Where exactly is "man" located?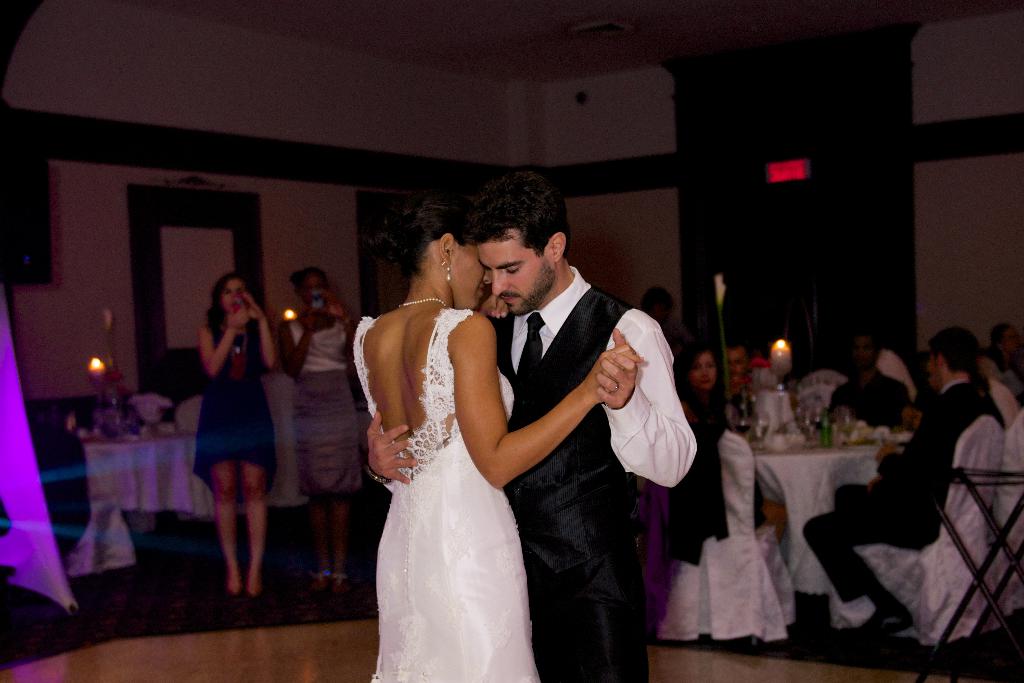
Its bounding box is (717, 342, 780, 403).
